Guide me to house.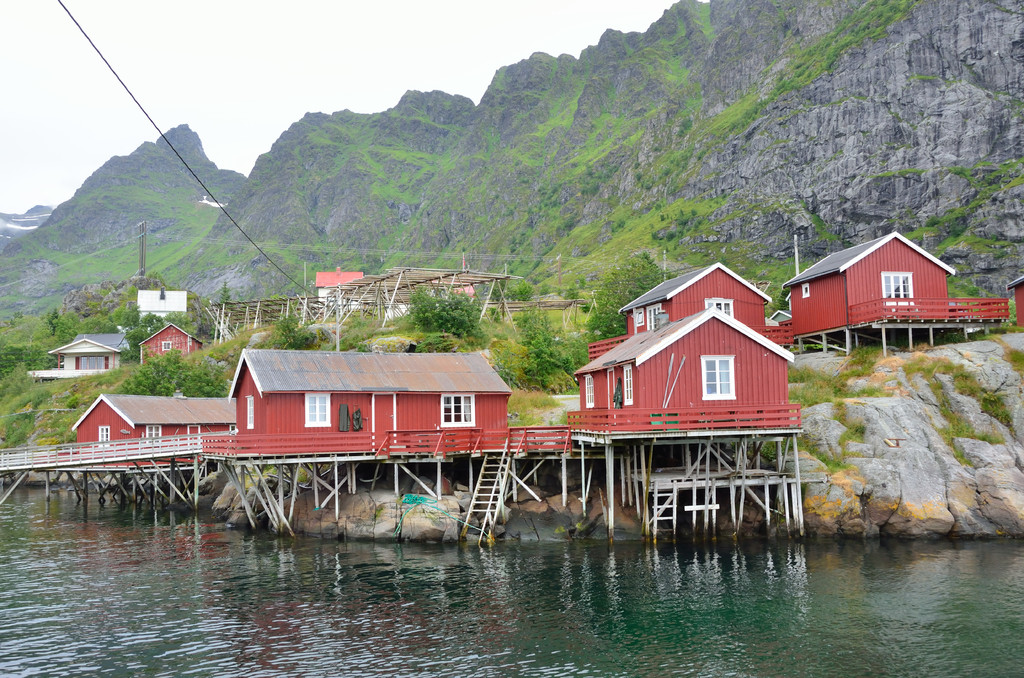
Guidance: locate(73, 387, 228, 490).
